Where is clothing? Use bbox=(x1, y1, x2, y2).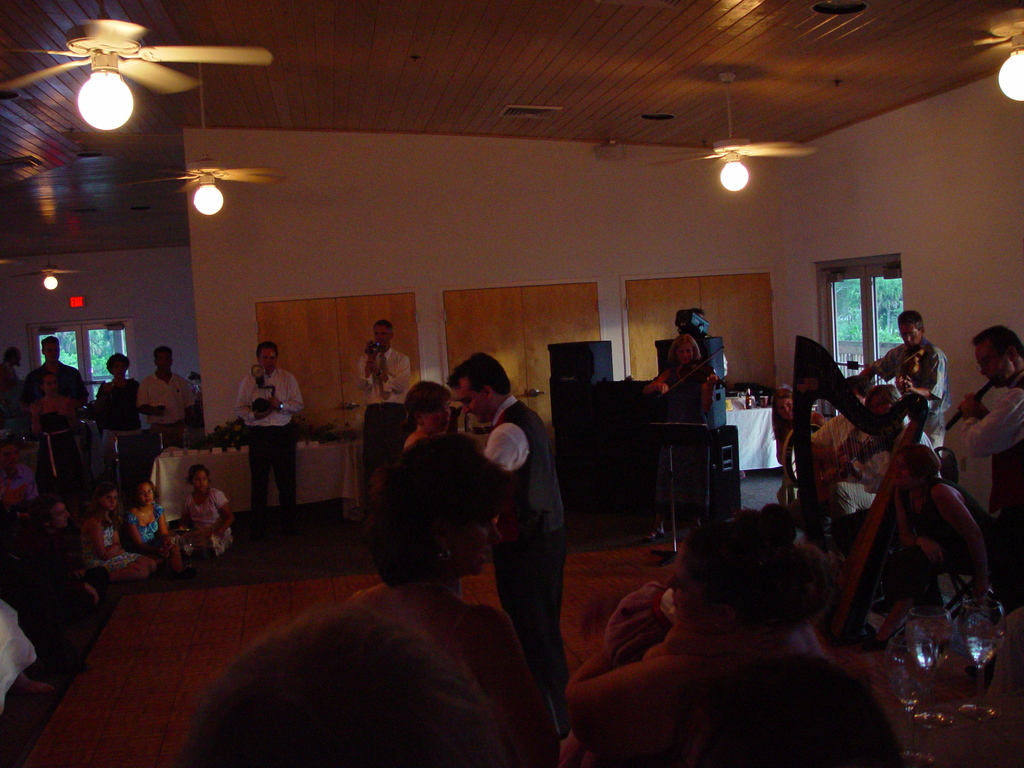
bbox=(21, 358, 100, 435).
